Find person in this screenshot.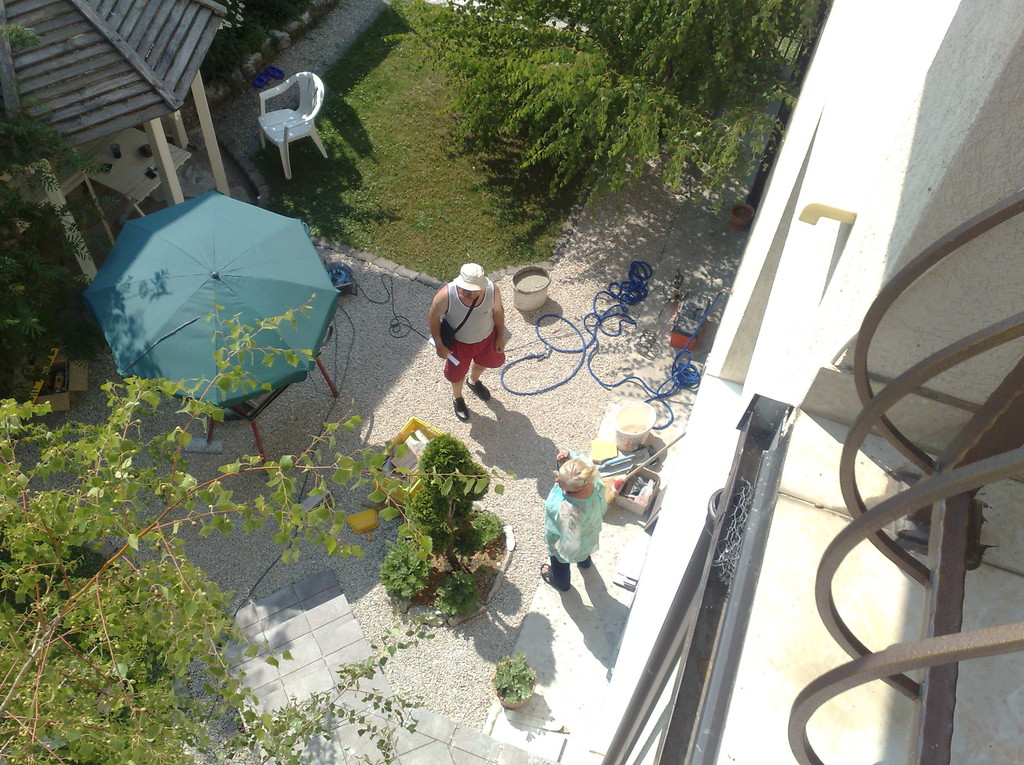
The bounding box for person is 539, 449, 609, 596.
